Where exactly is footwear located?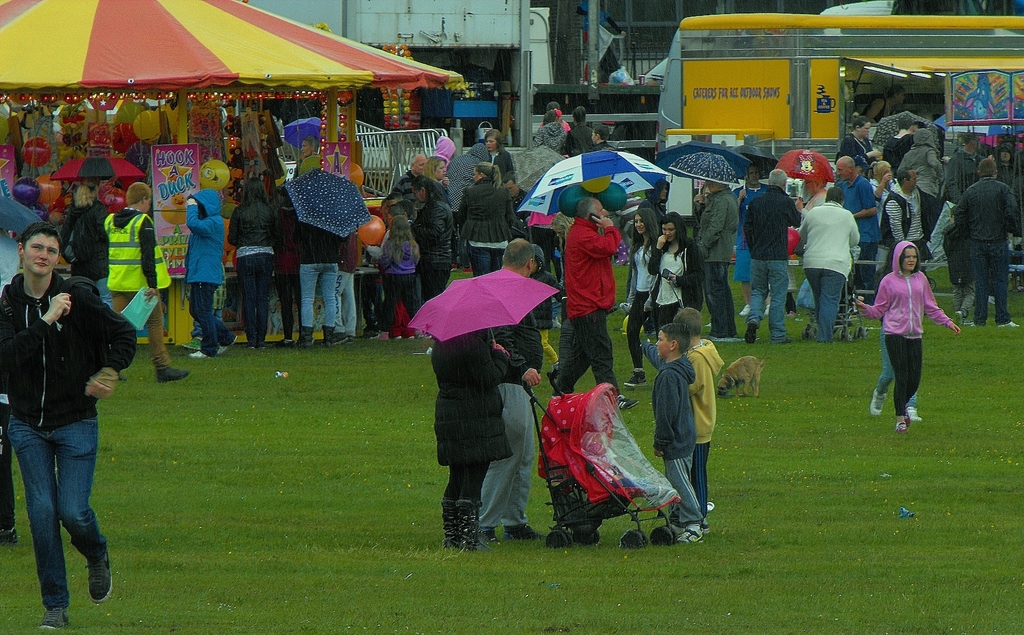
Its bounding box is <bbox>767, 339, 789, 346</bbox>.
